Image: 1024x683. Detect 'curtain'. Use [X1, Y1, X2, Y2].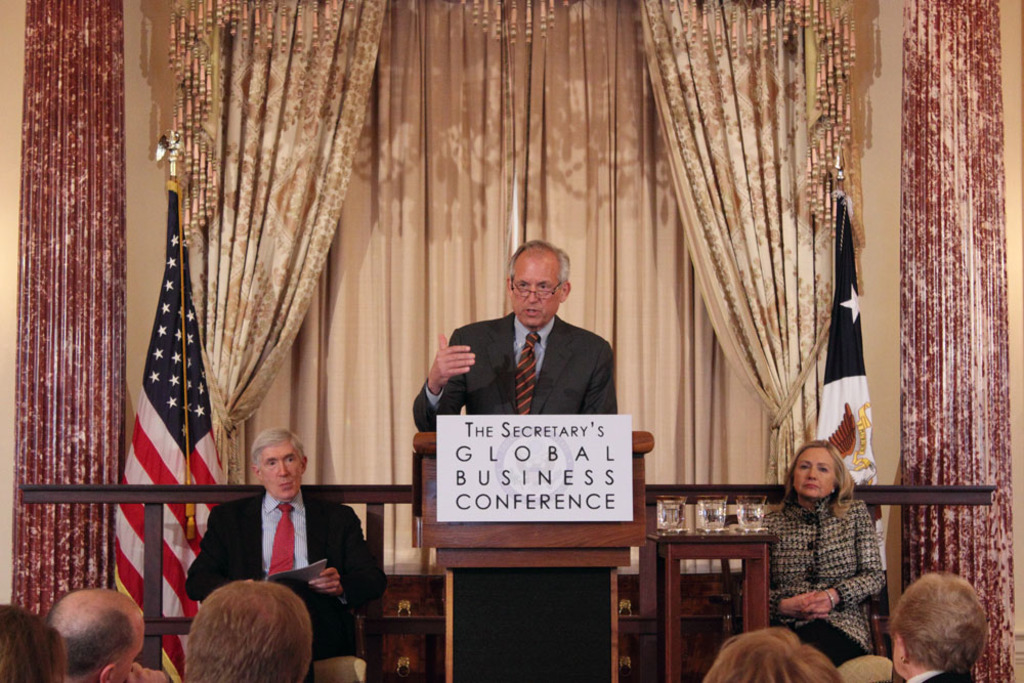
[899, 0, 1017, 682].
